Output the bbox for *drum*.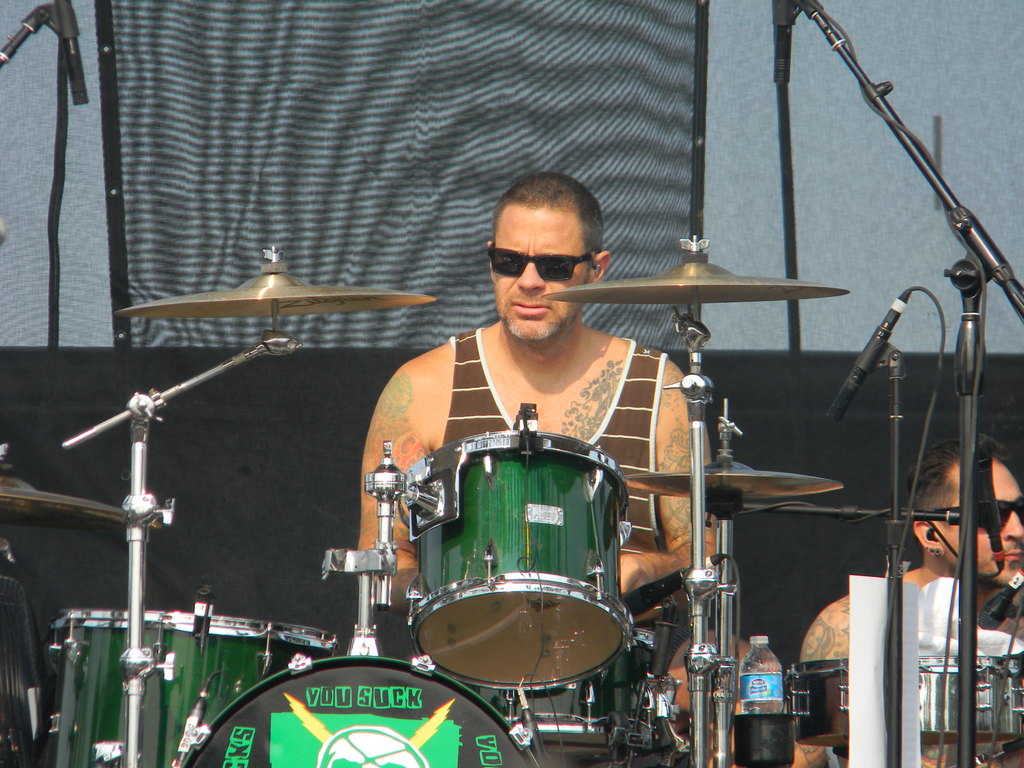
rect(791, 658, 849, 752).
